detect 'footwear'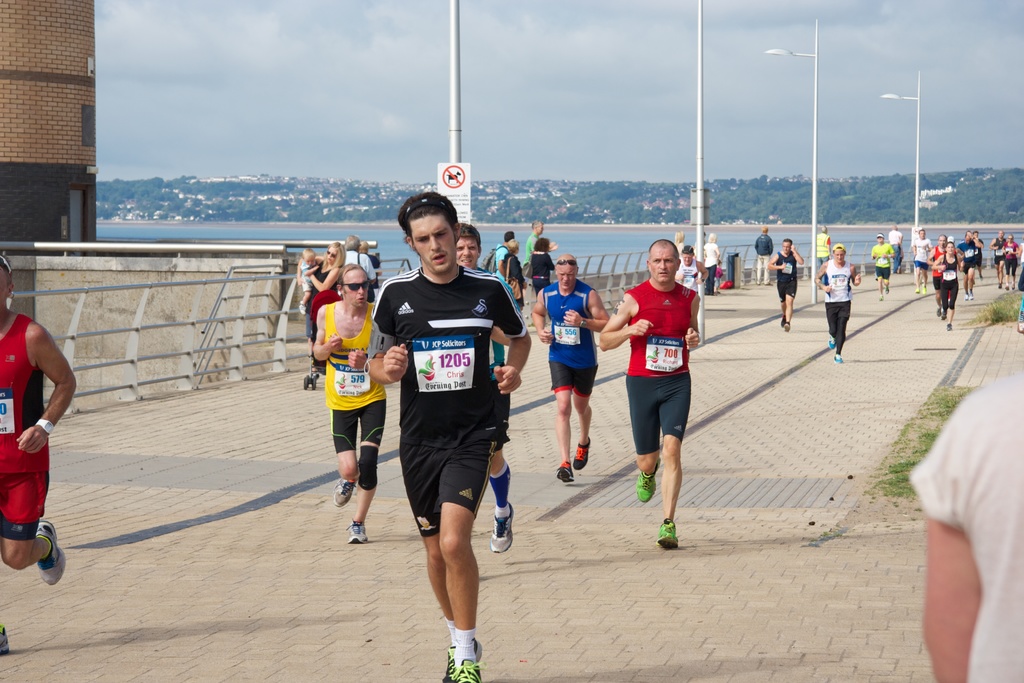
BBox(833, 352, 844, 363)
